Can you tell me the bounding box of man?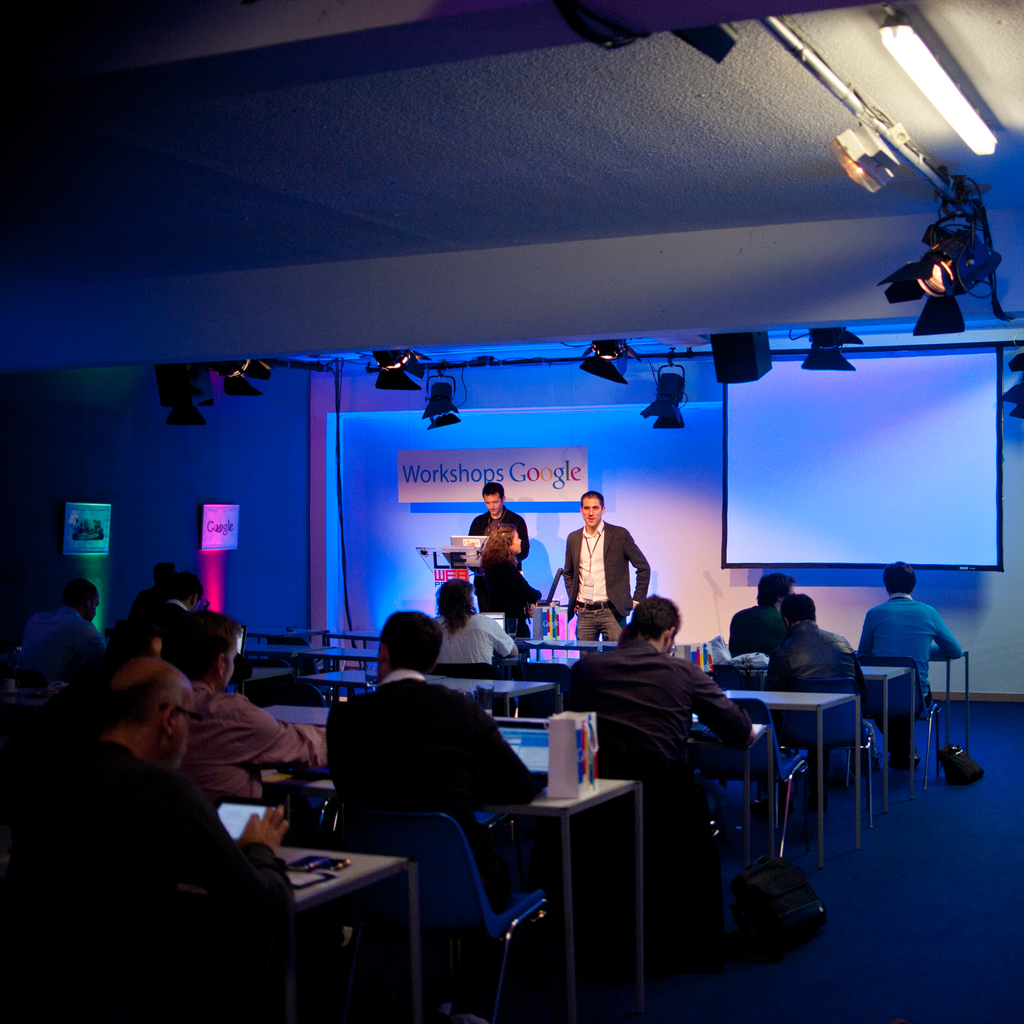
region(774, 598, 863, 777).
